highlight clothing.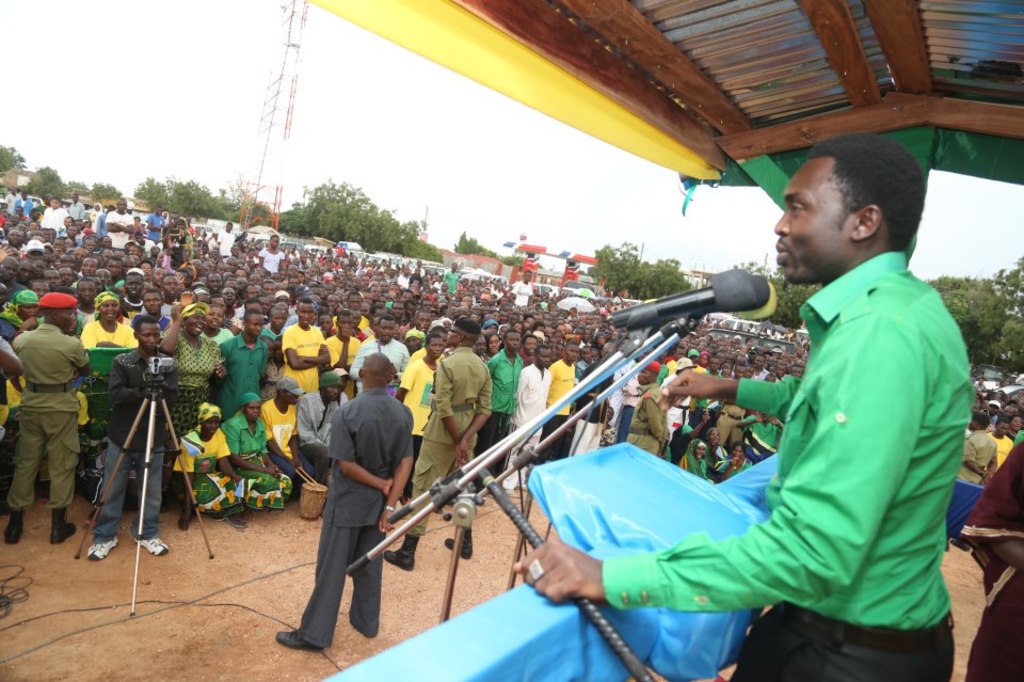
Highlighted region: 400 355 434 447.
